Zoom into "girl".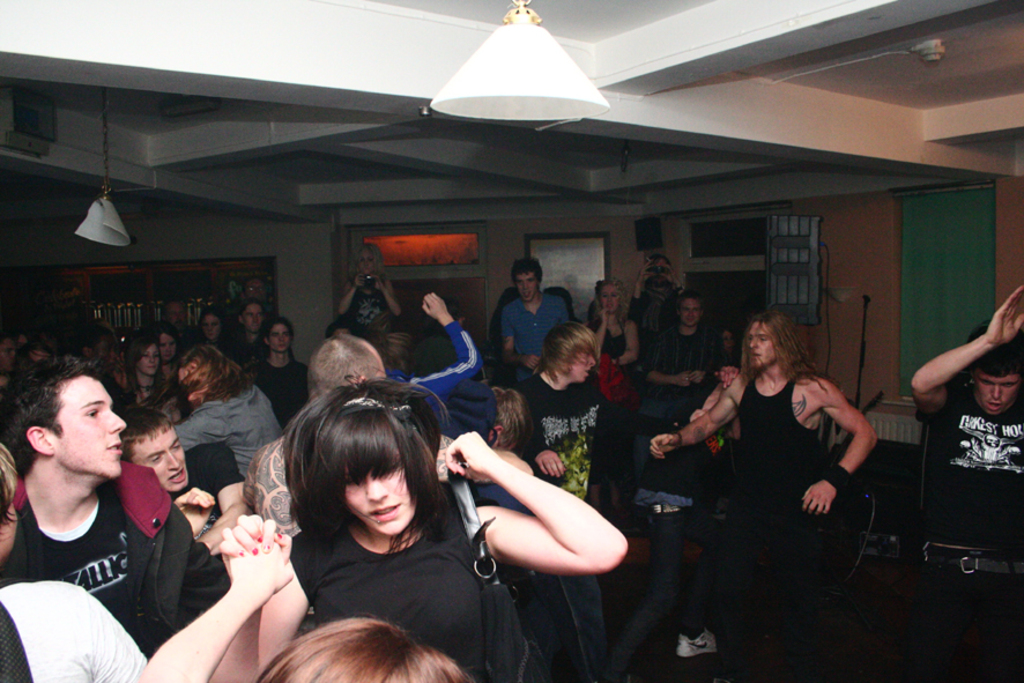
Zoom target: BBox(149, 320, 187, 389).
